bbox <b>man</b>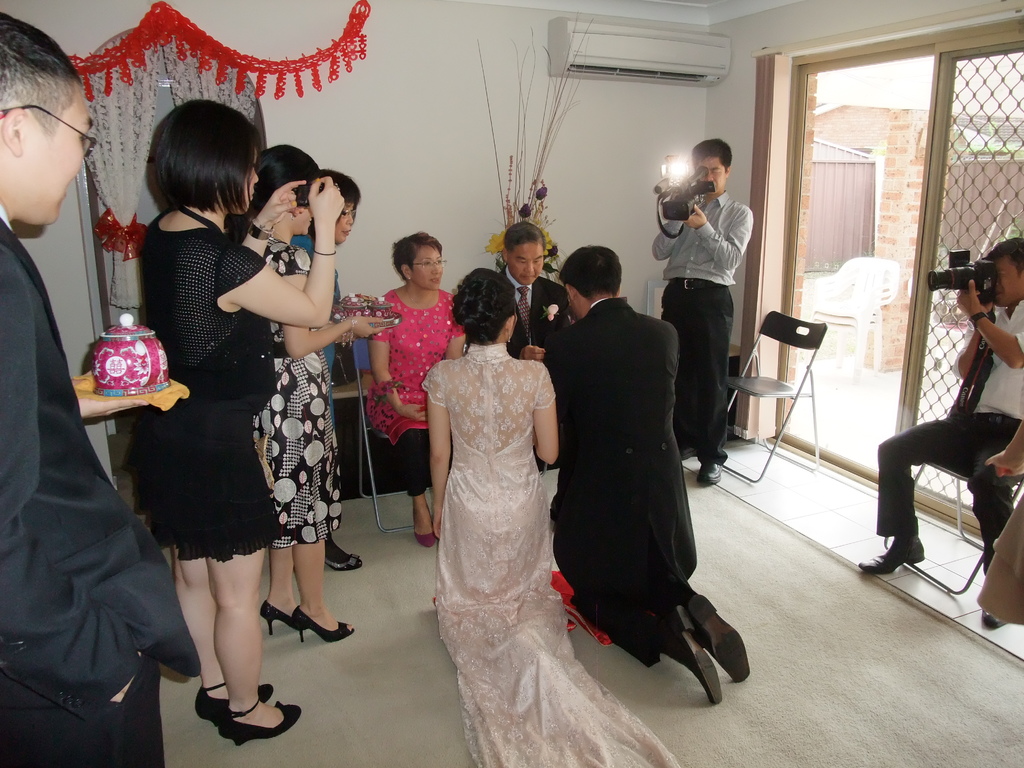
crop(499, 221, 565, 358)
